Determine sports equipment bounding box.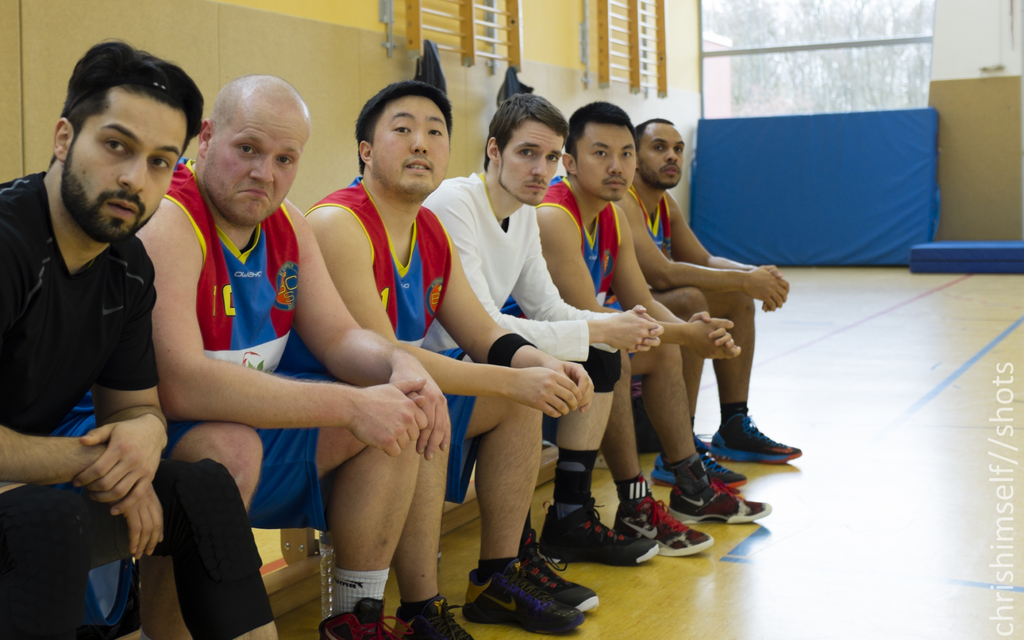
Determined: (542, 493, 666, 569).
